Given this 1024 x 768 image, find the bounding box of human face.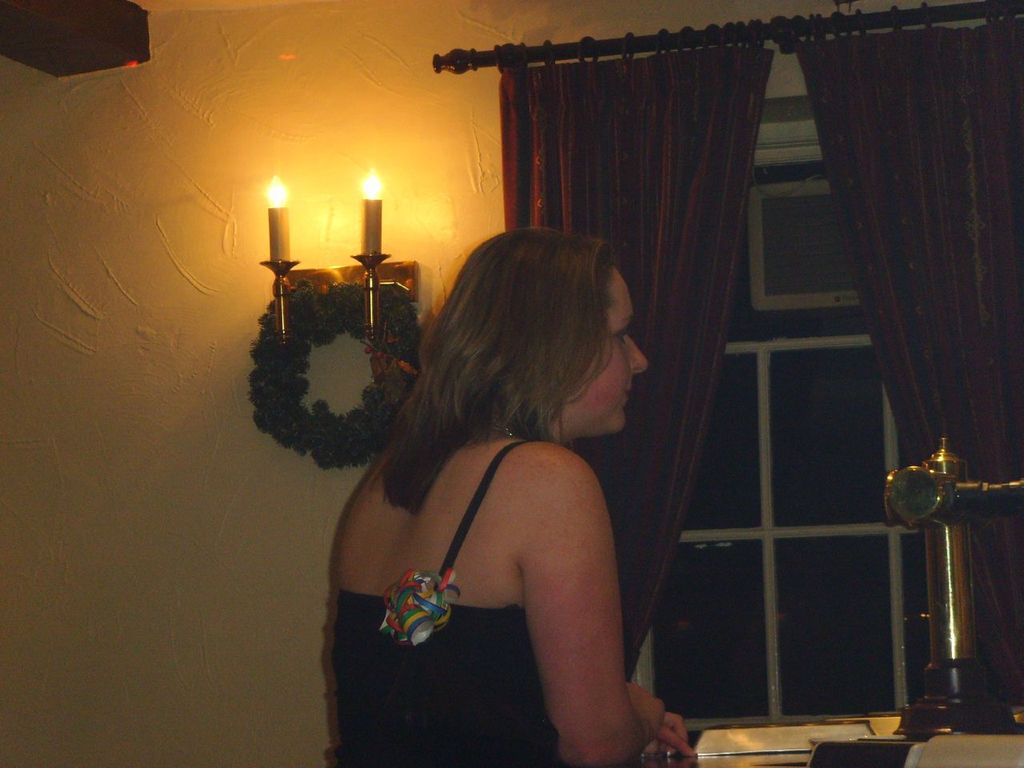
(left=572, top=272, right=650, bottom=422).
